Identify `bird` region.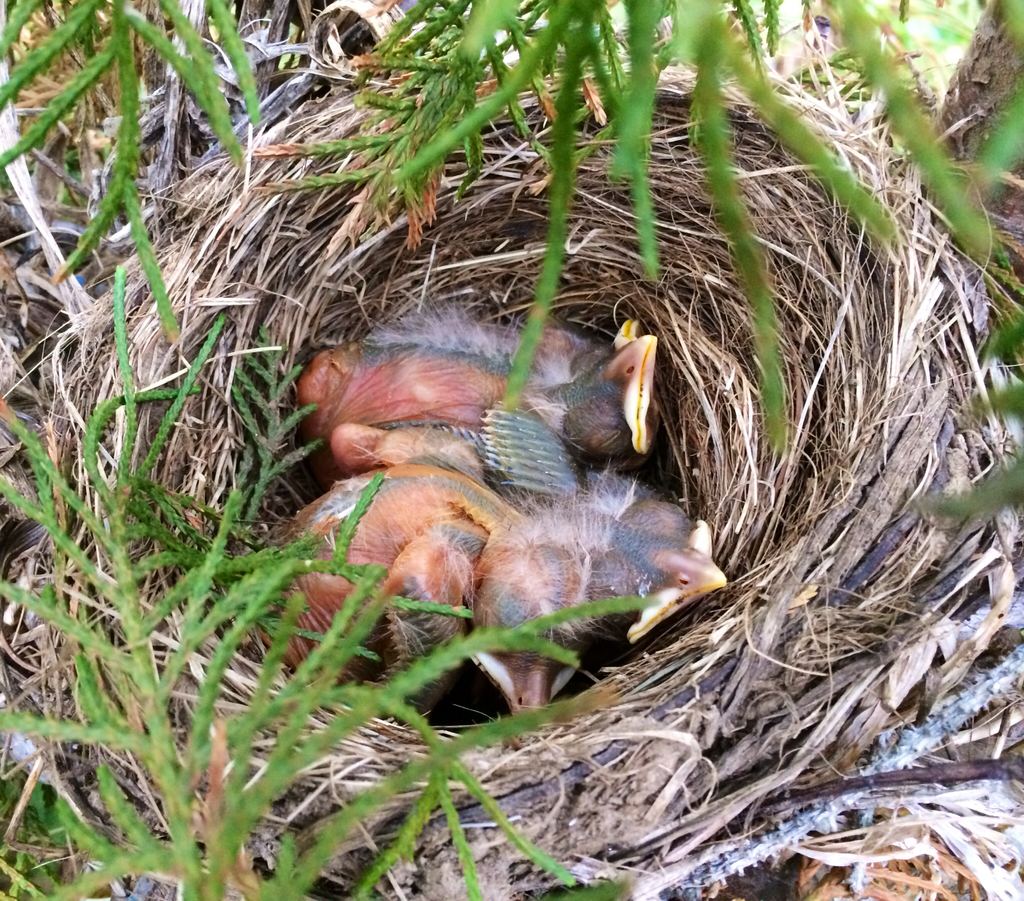
Region: BBox(252, 459, 738, 728).
